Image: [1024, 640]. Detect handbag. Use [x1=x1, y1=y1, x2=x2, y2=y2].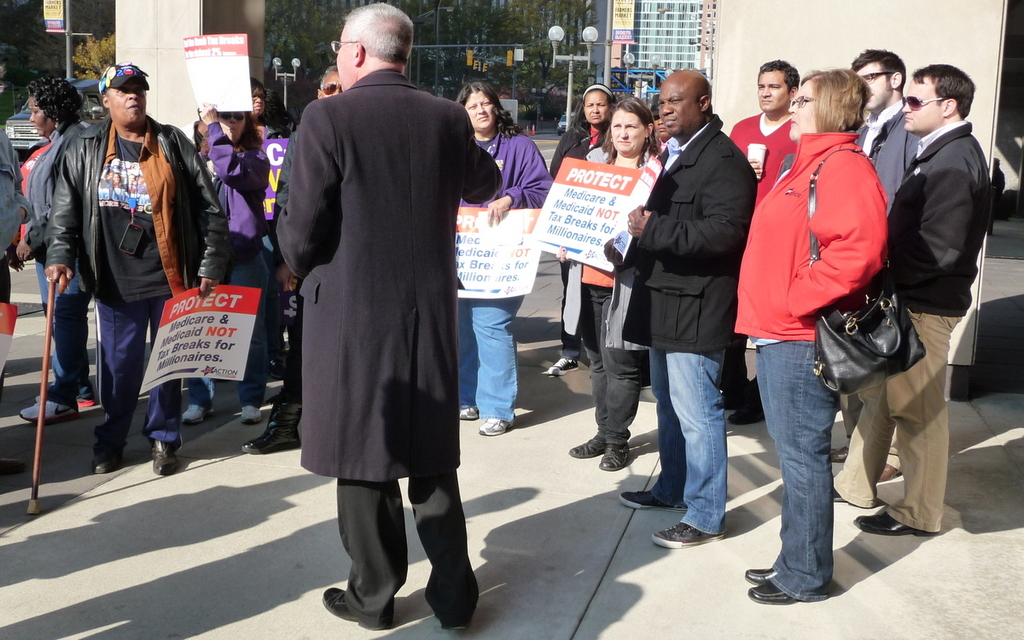
[x1=808, y1=151, x2=928, y2=392].
